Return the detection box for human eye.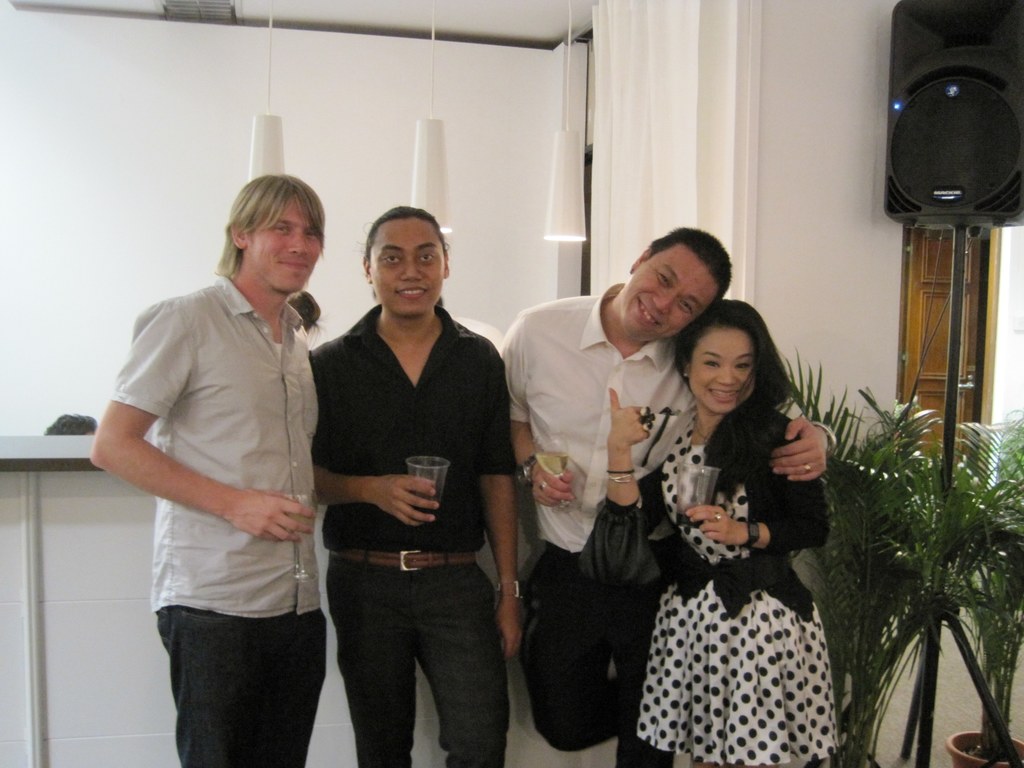
x1=382 y1=253 x2=399 y2=266.
